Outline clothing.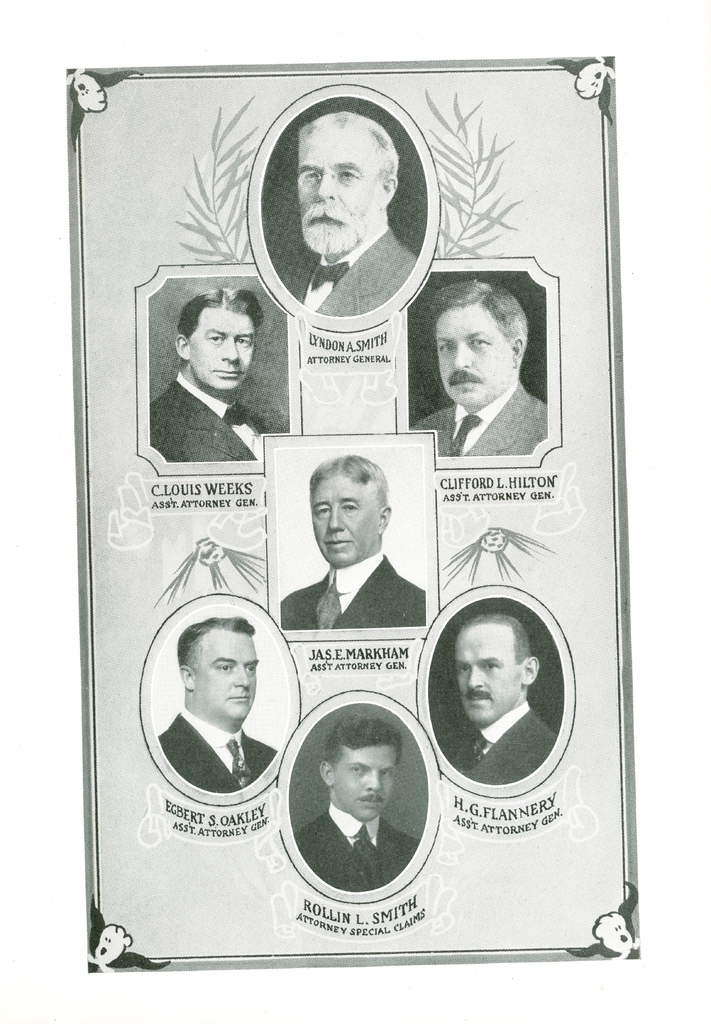
Outline: bbox=[413, 378, 548, 455].
